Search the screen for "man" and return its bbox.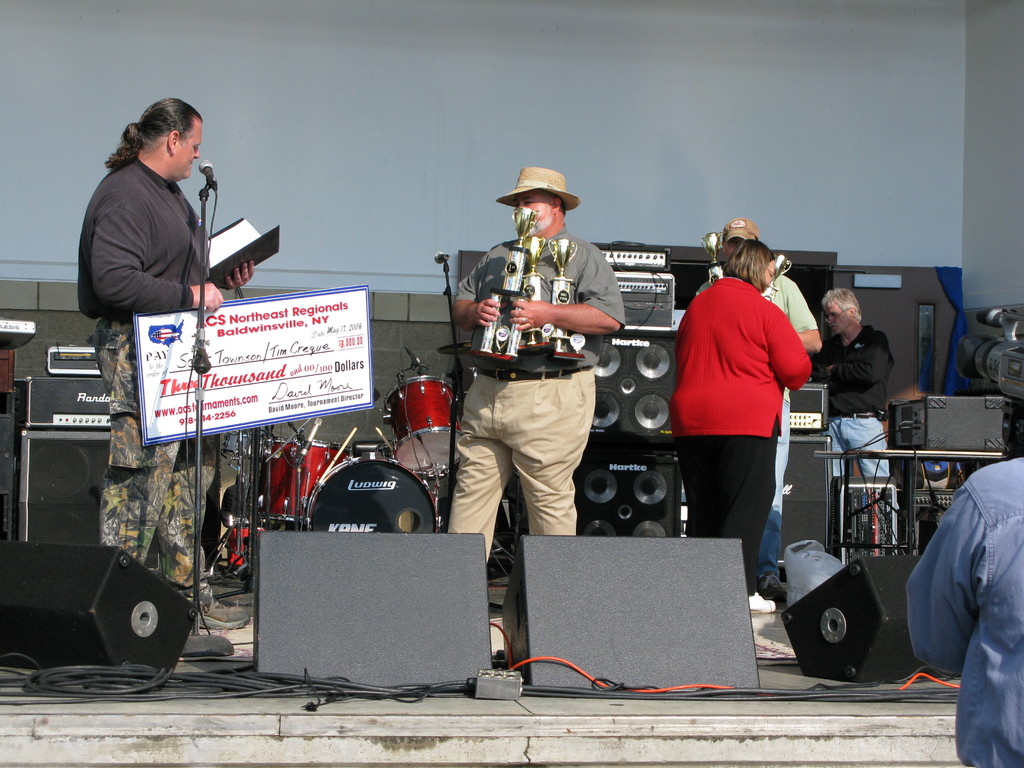
Found: region(813, 286, 904, 554).
